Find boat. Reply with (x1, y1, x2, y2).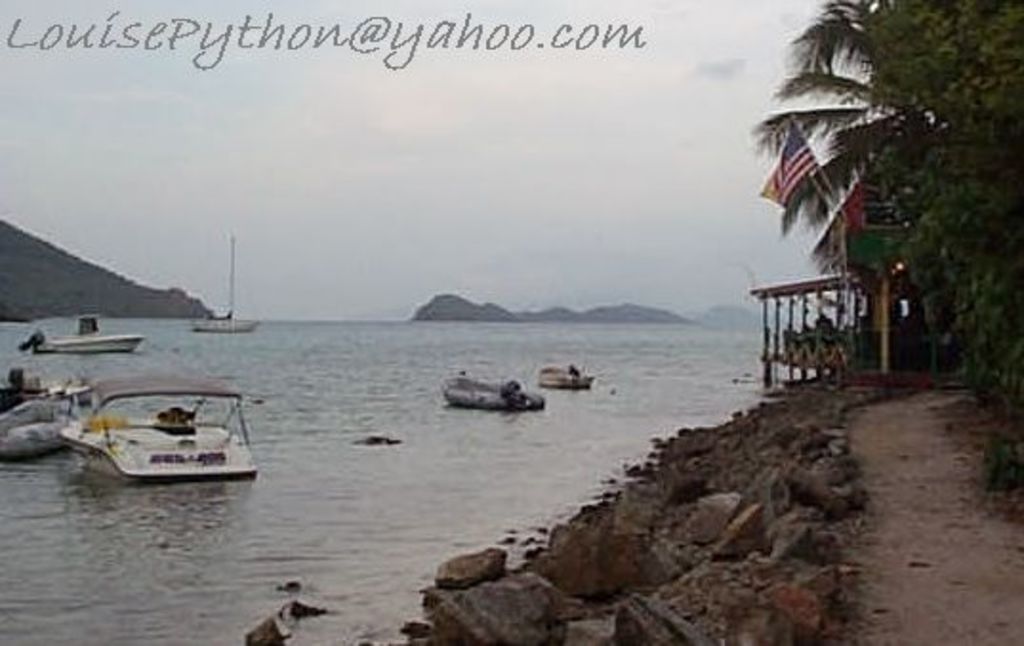
(80, 379, 271, 486).
